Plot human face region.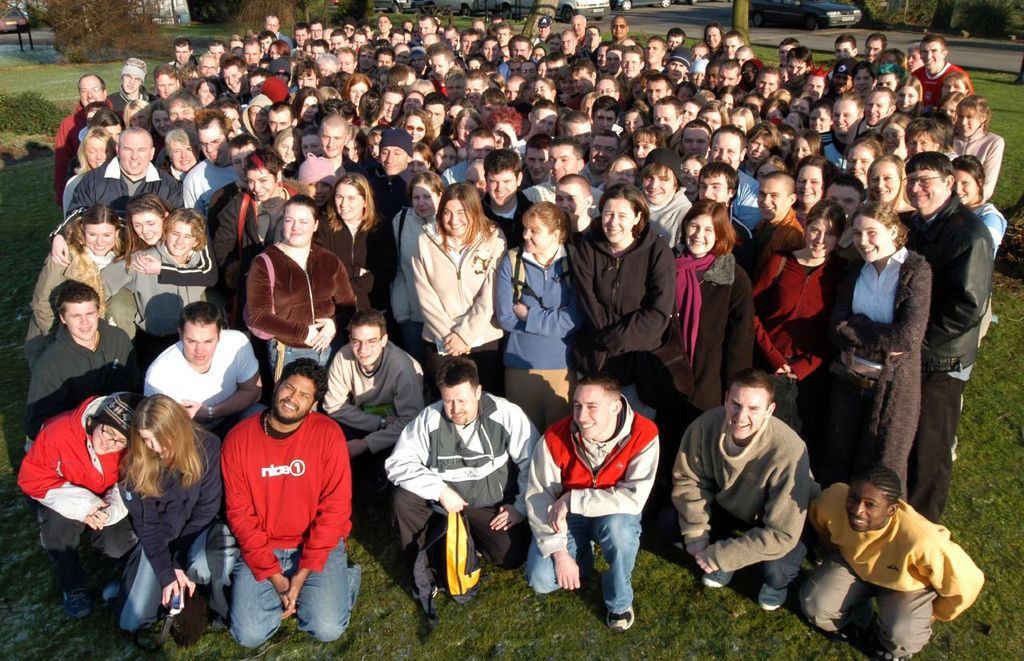
Plotted at bbox=[351, 325, 379, 367].
